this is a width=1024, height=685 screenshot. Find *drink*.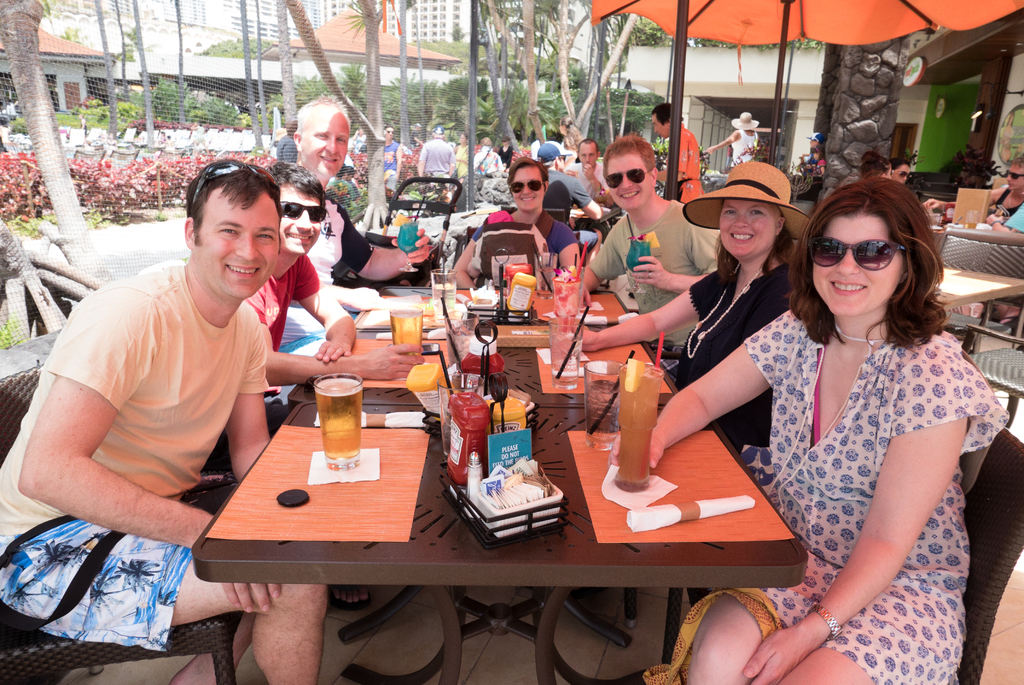
Bounding box: left=623, top=233, right=653, bottom=270.
